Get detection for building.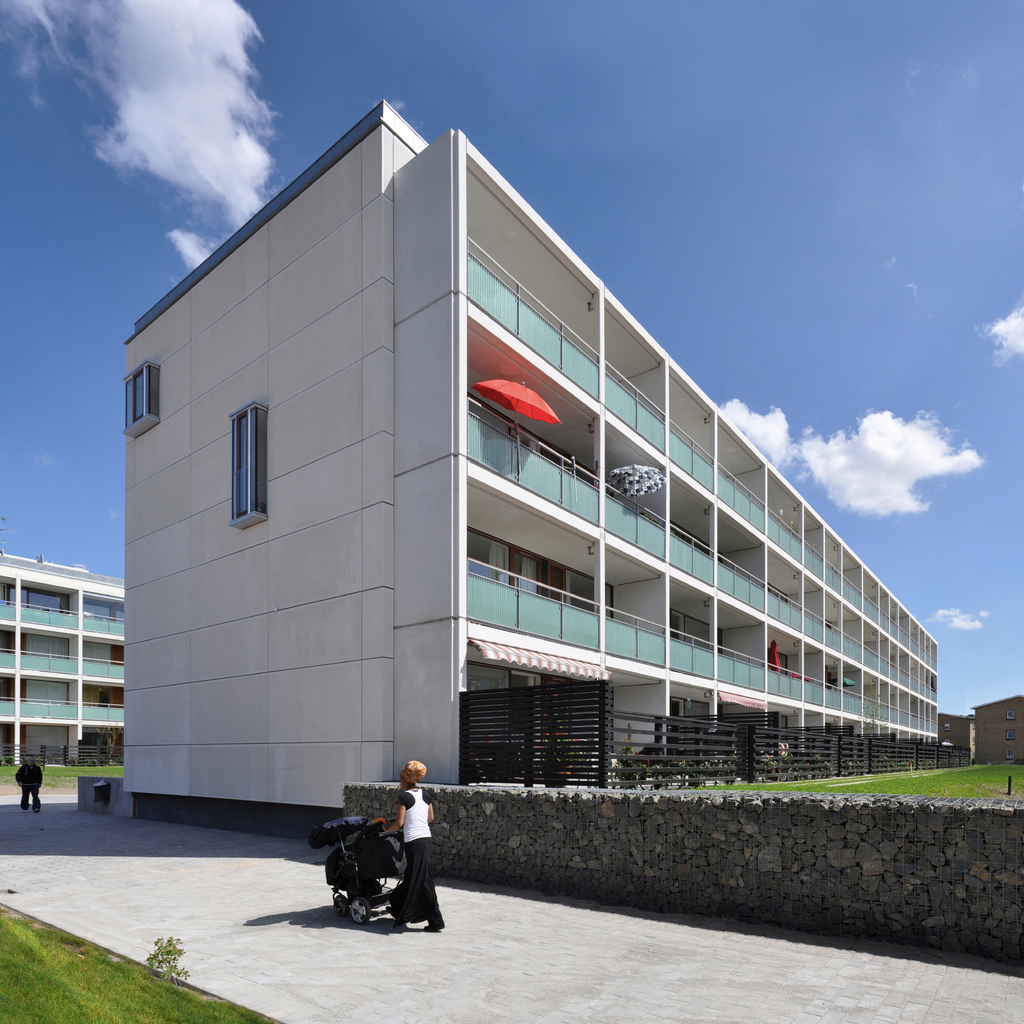
Detection: bbox(0, 550, 127, 776).
